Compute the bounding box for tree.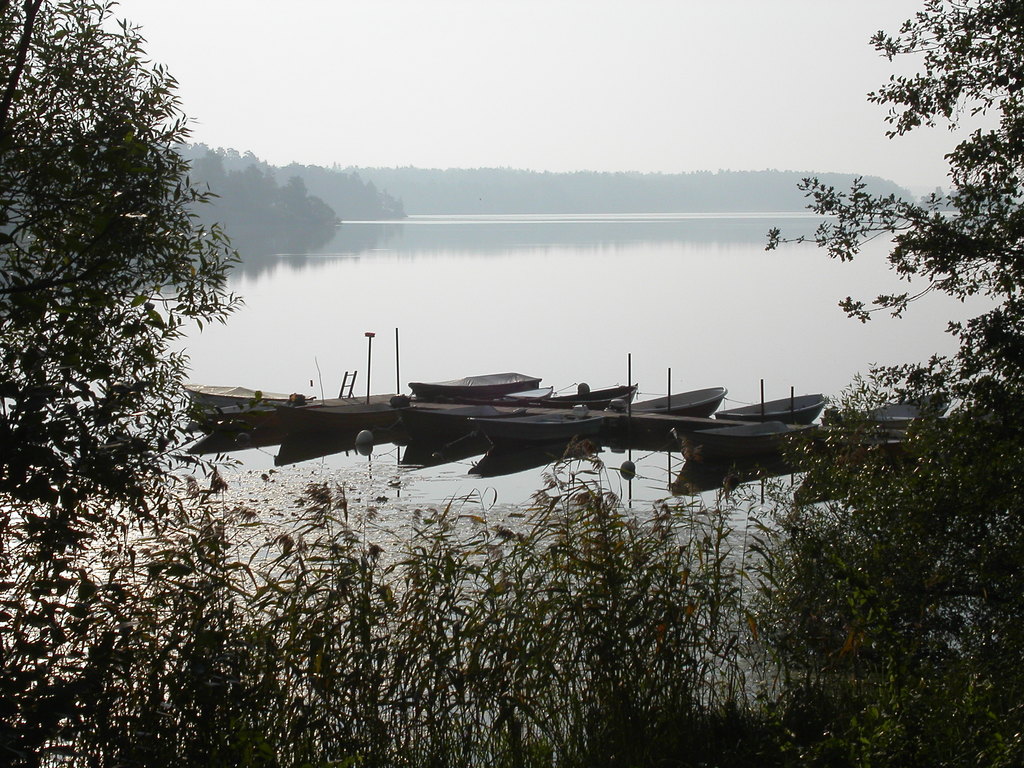
select_region(15, 53, 229, 686).
